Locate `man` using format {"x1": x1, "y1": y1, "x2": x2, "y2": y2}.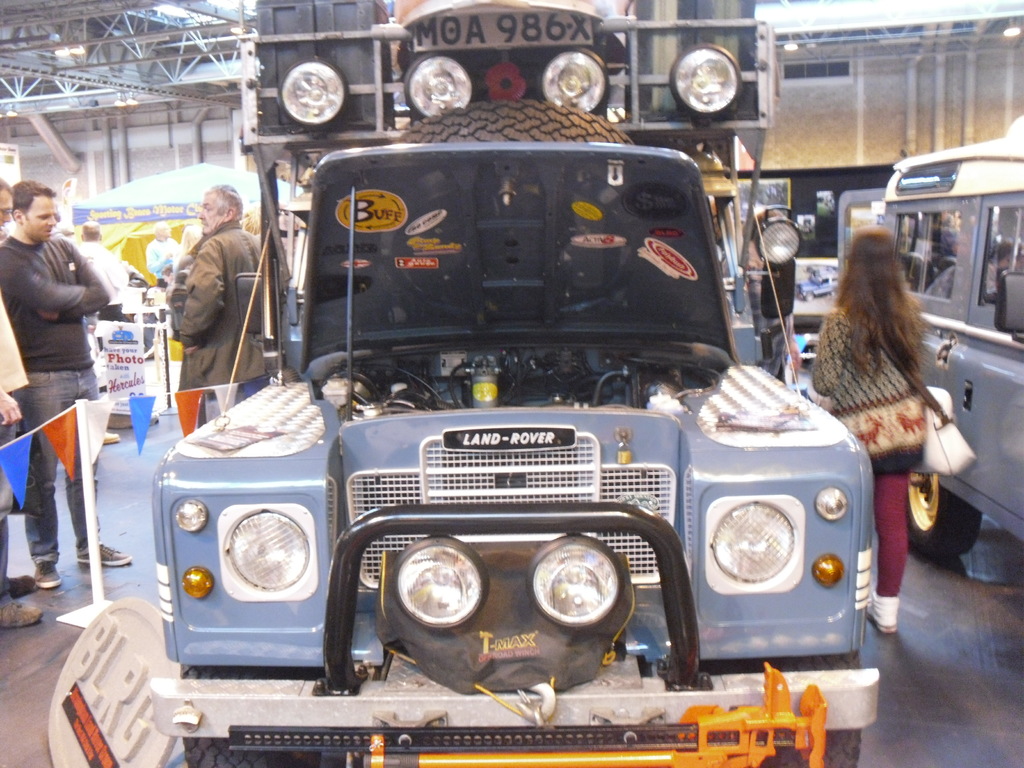
{"x1": 150, "y1": 179, "x2": 262, "y2": 399}.
